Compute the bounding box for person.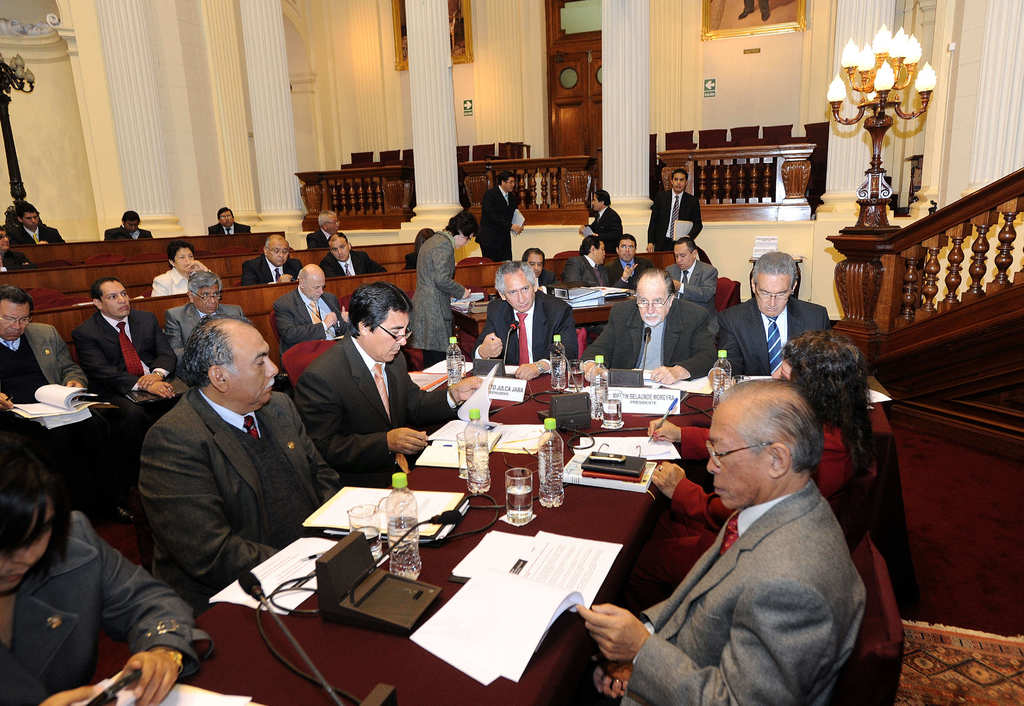
bbox(652, 335, 864, 568).
